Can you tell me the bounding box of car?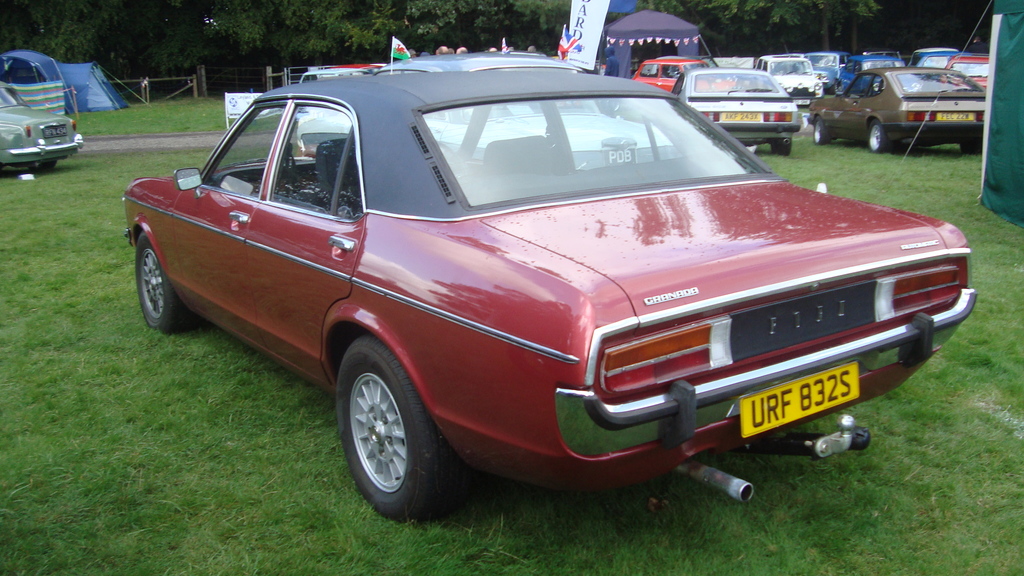
detection(942, 51, 998, 90).
